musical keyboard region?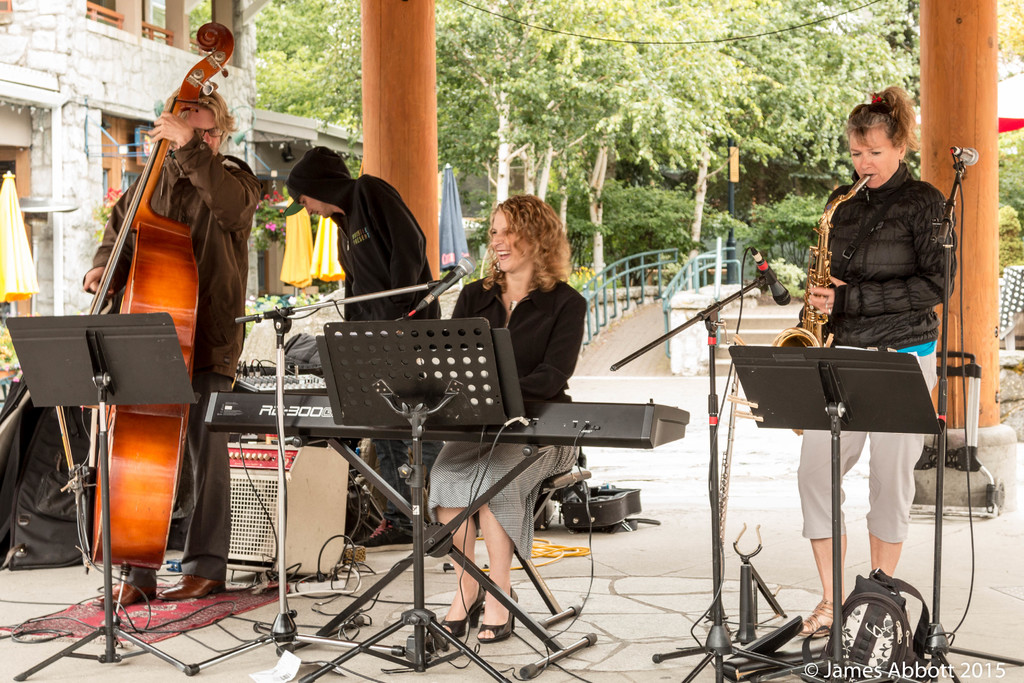
[left=204, top=389, right=694, bottom=443]
